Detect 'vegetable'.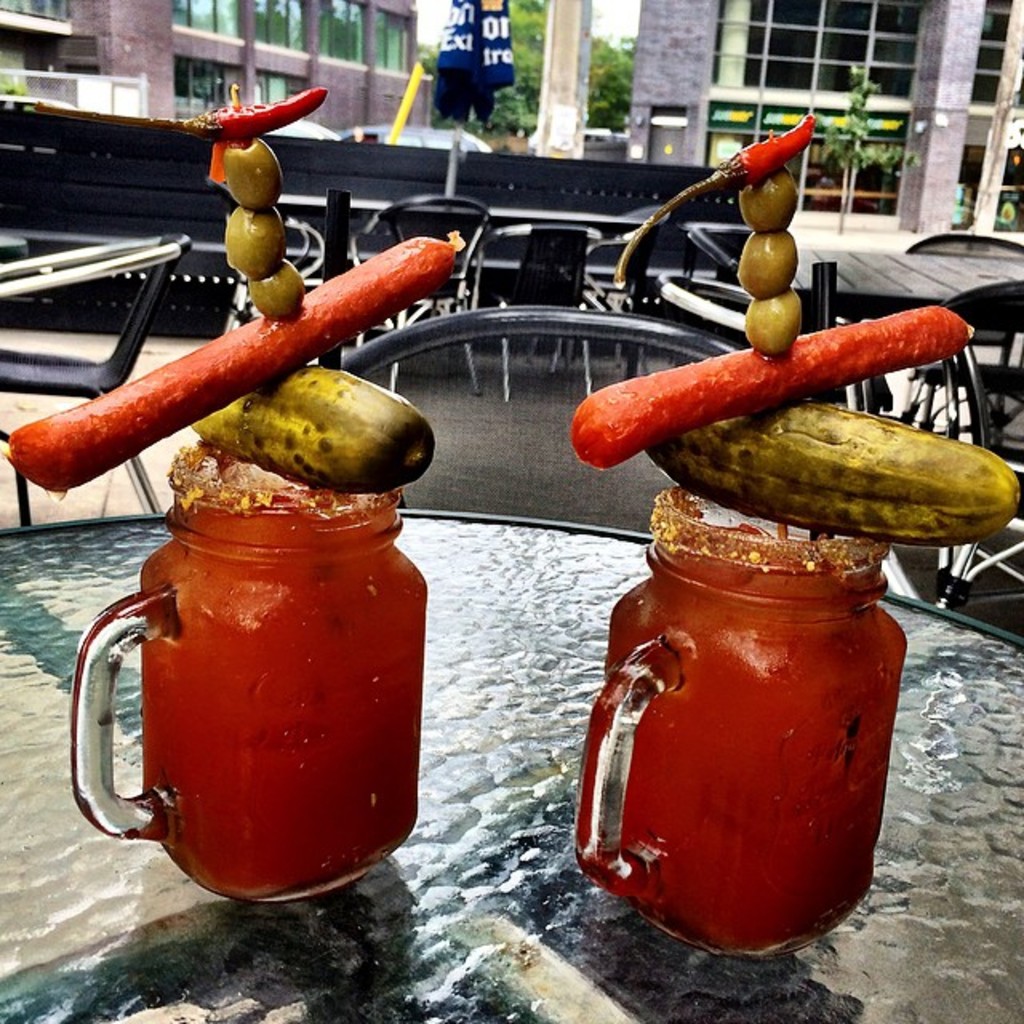
Detected at pyautogui.locateOnScreen(622, 110, 827, 294).
